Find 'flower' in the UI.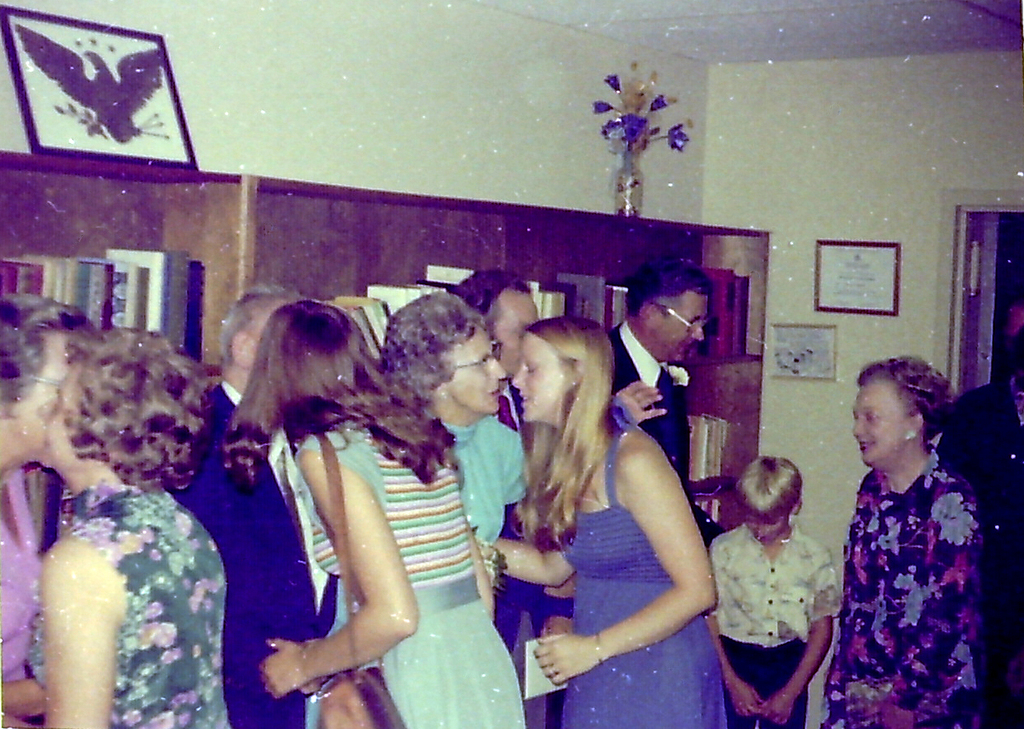
UI element at box(598, 111, 654, 147).
